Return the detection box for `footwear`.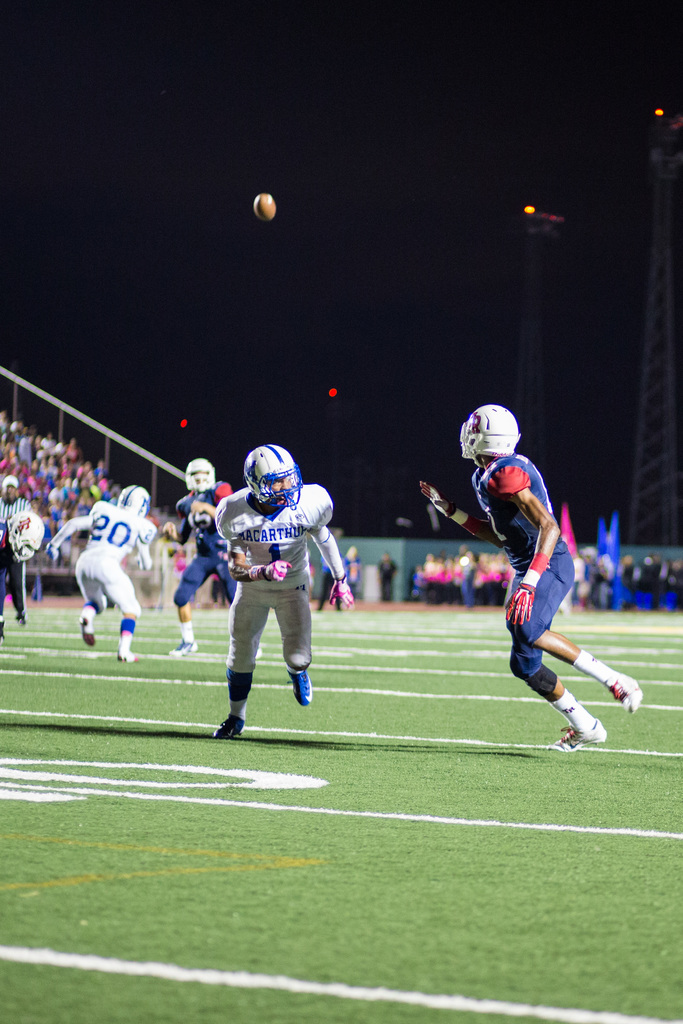
(211,713,247,739).
